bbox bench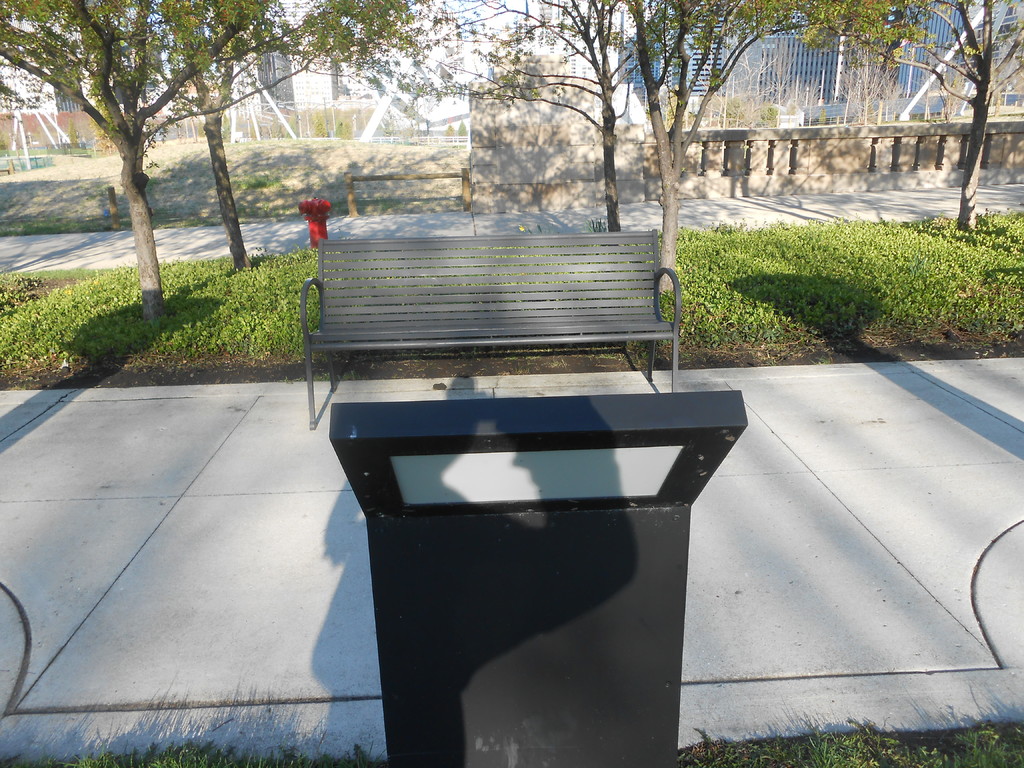
<region>302, 223, 706, 424</region>
